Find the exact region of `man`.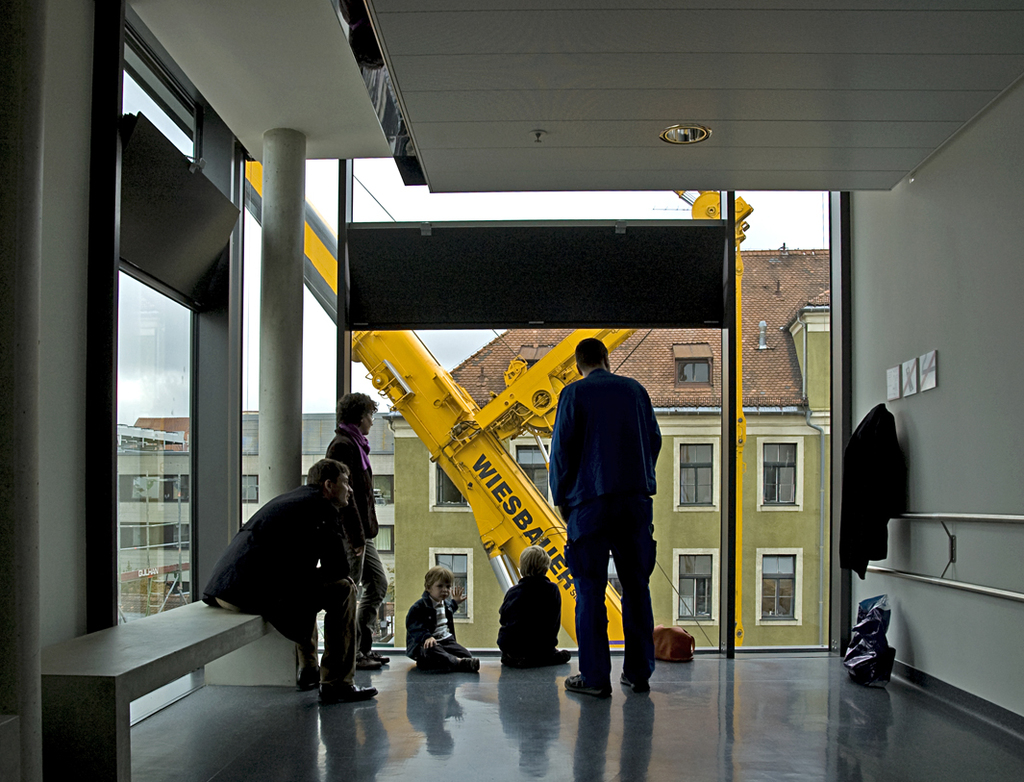
Exact region: bbox=[325, 388, 387, 669].
